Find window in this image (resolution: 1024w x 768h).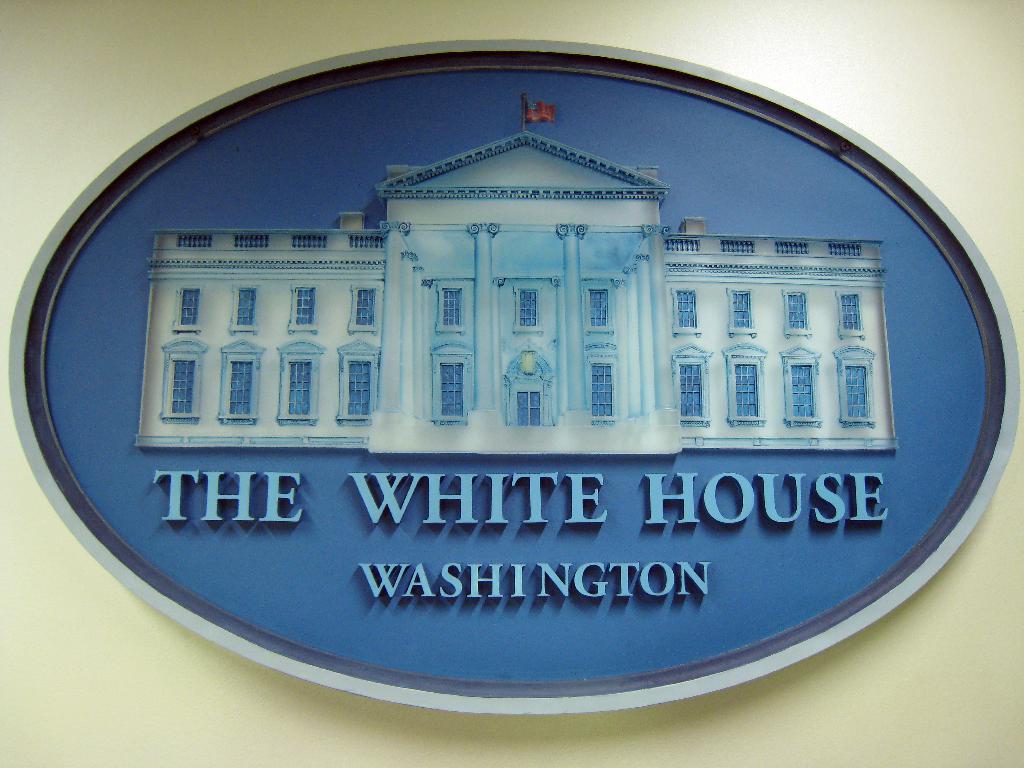
bbox=[787, 291, 806, 336].
